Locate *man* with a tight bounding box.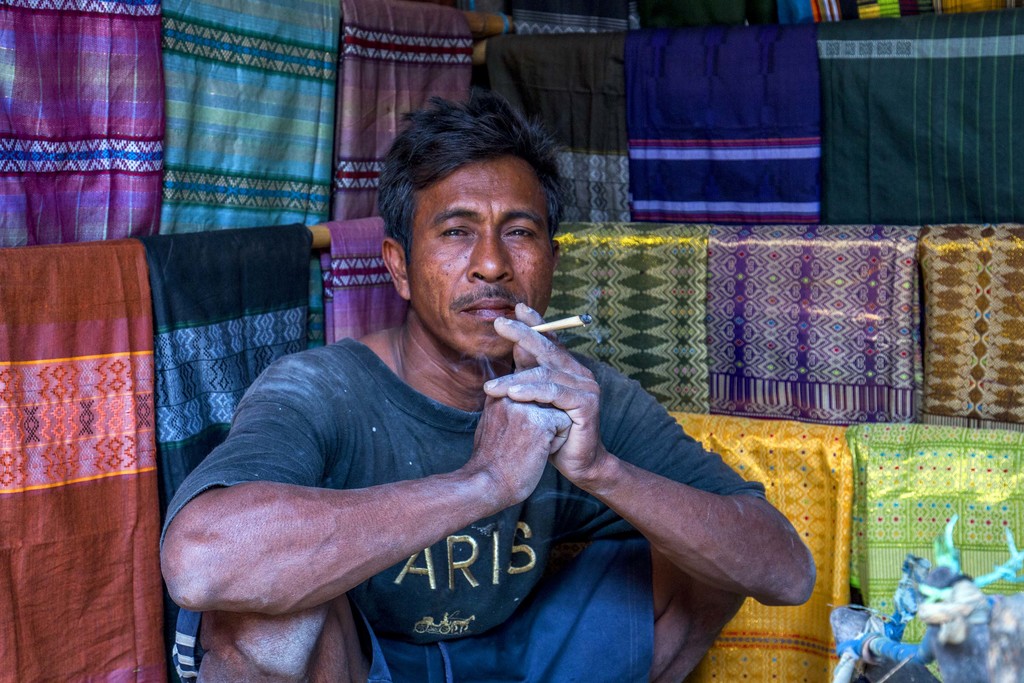
region(180, 119, 803, 665).
